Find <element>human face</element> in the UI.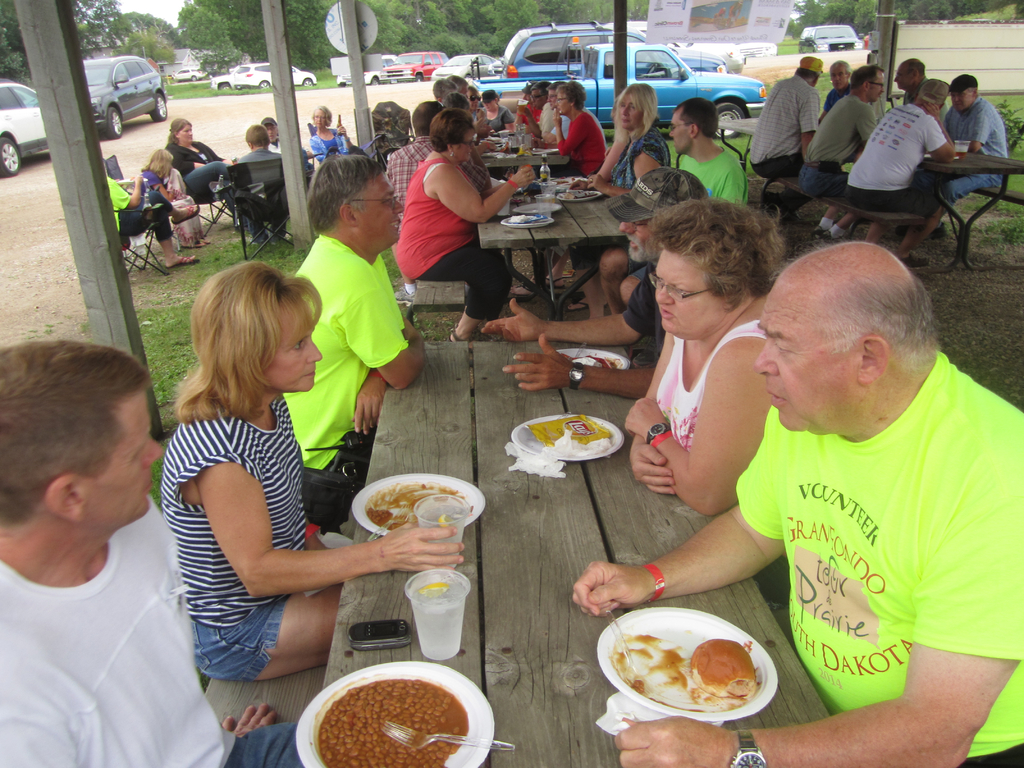
UI element at {"left": 451, "top": 114, "right": 480, "bottom": 161}.
